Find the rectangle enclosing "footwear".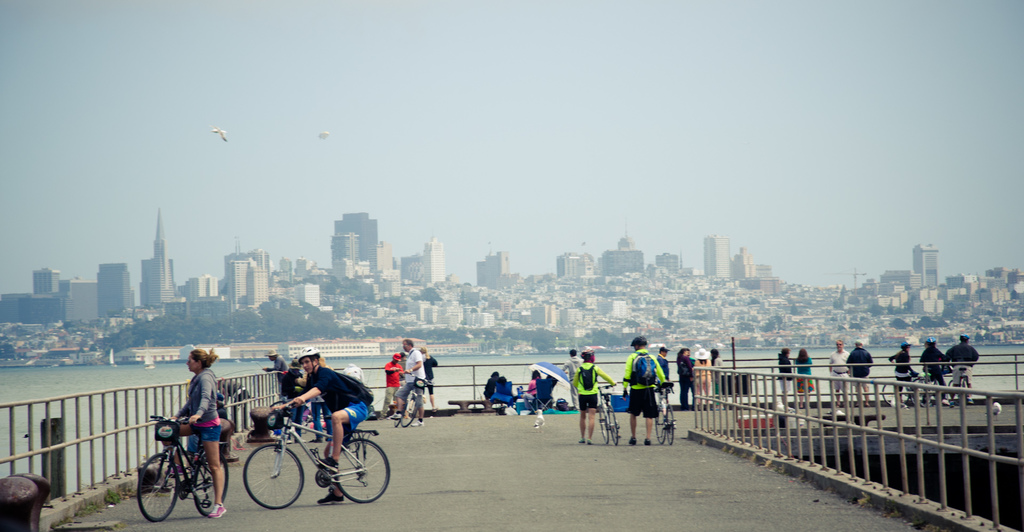
bbox=[323, 457, 337, 468].
